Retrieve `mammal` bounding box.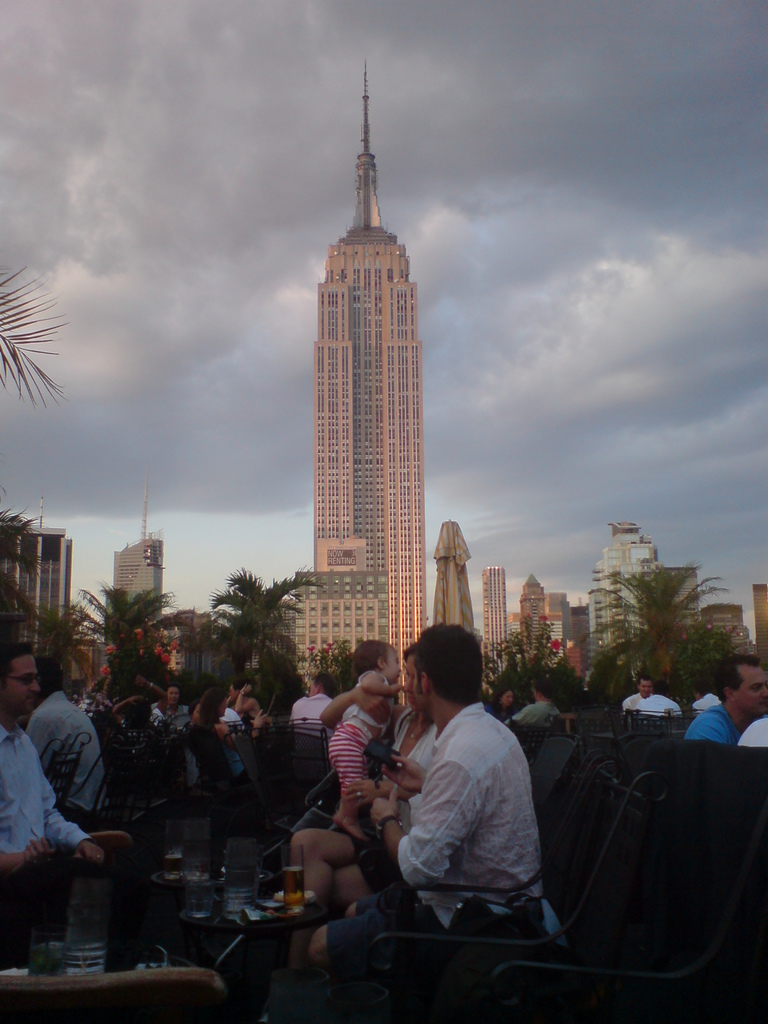
Bounding box: rect(291, 640, 442, 955).
